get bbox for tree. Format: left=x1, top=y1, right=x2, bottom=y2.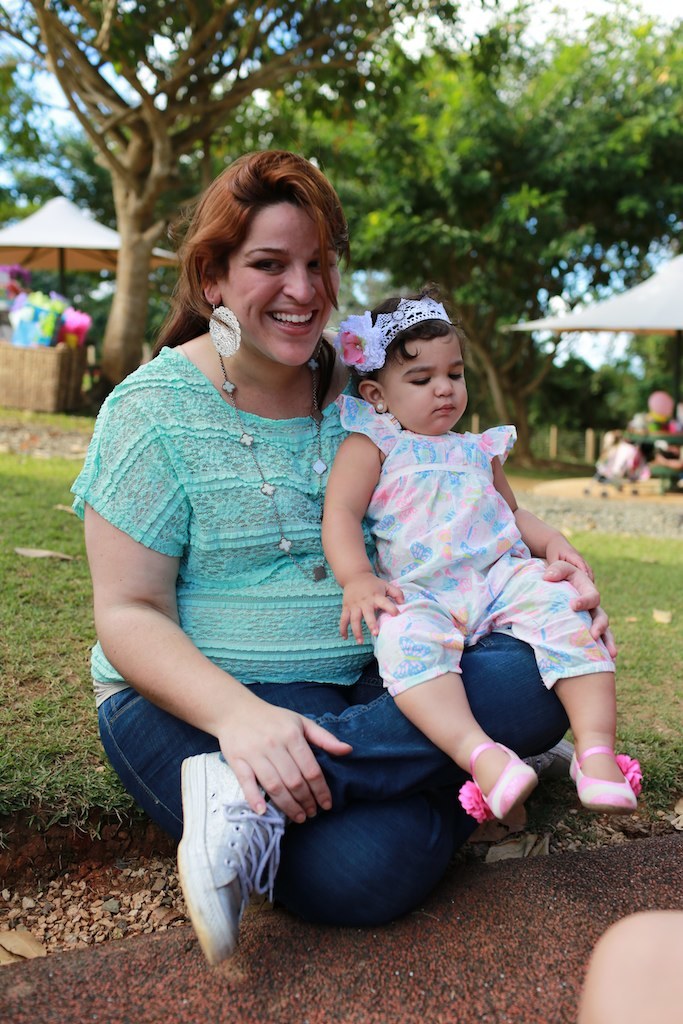
left=0, top=0, right=381, bottom=358.
